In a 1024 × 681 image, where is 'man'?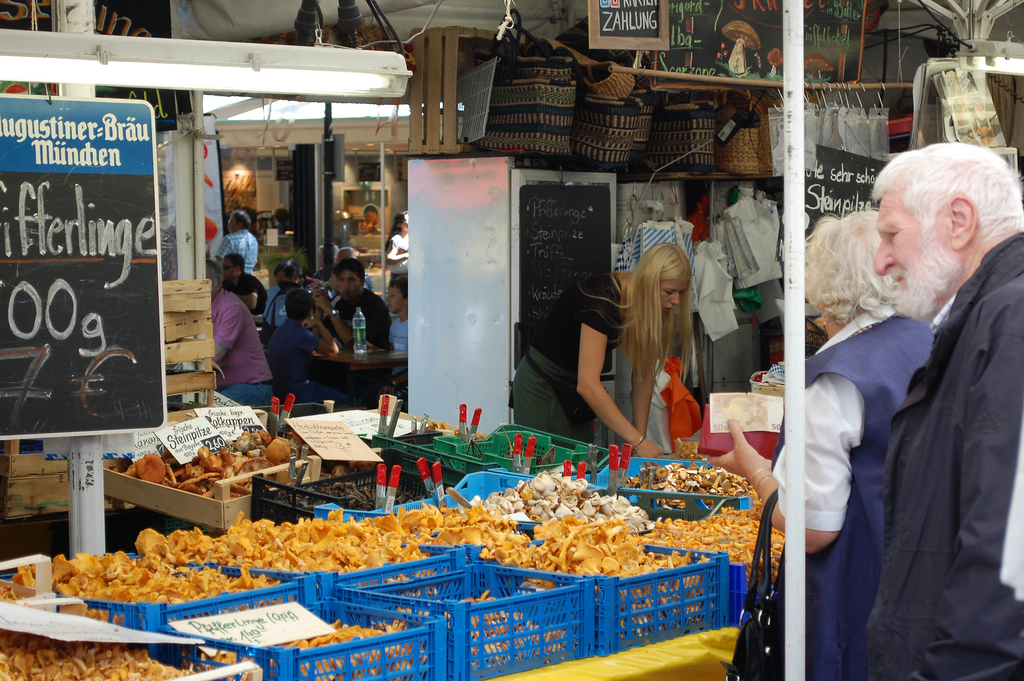
(left=263, top=257, right=305, bottom=342).
